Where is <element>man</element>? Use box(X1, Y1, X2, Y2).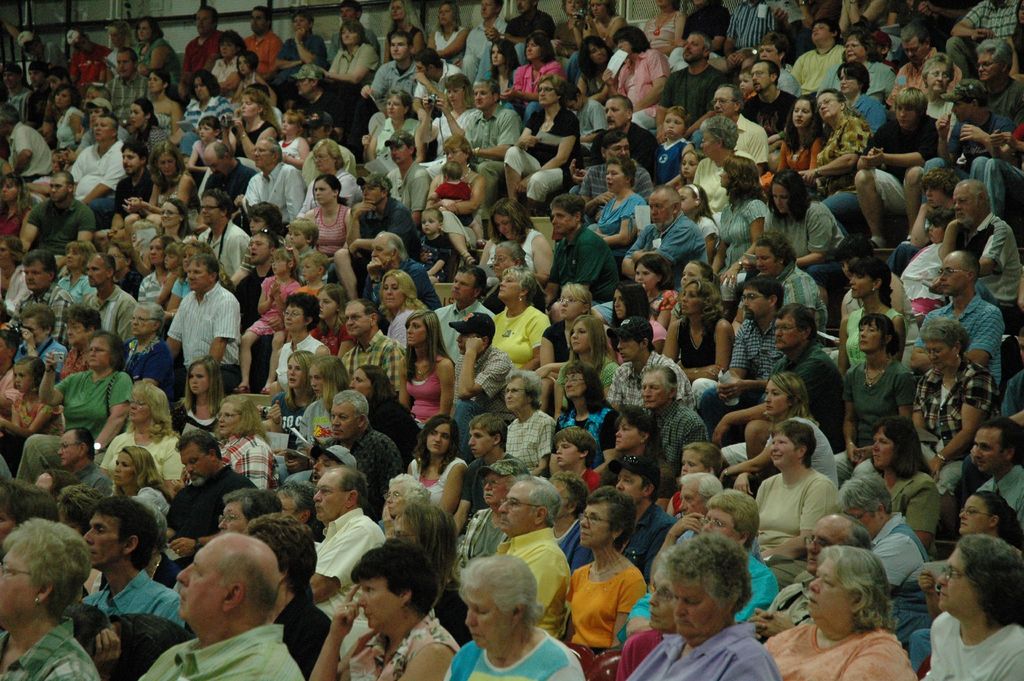
box(70, 114, 124, 206).
